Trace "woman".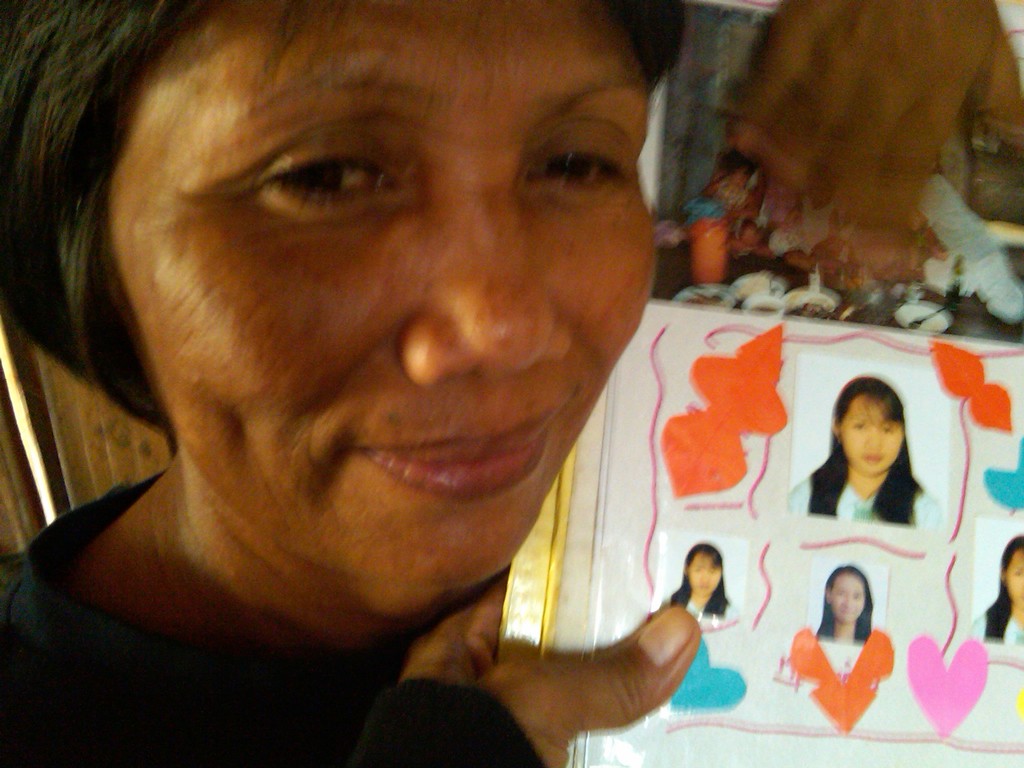
Traced to <box>815,566,875,644</box>.
